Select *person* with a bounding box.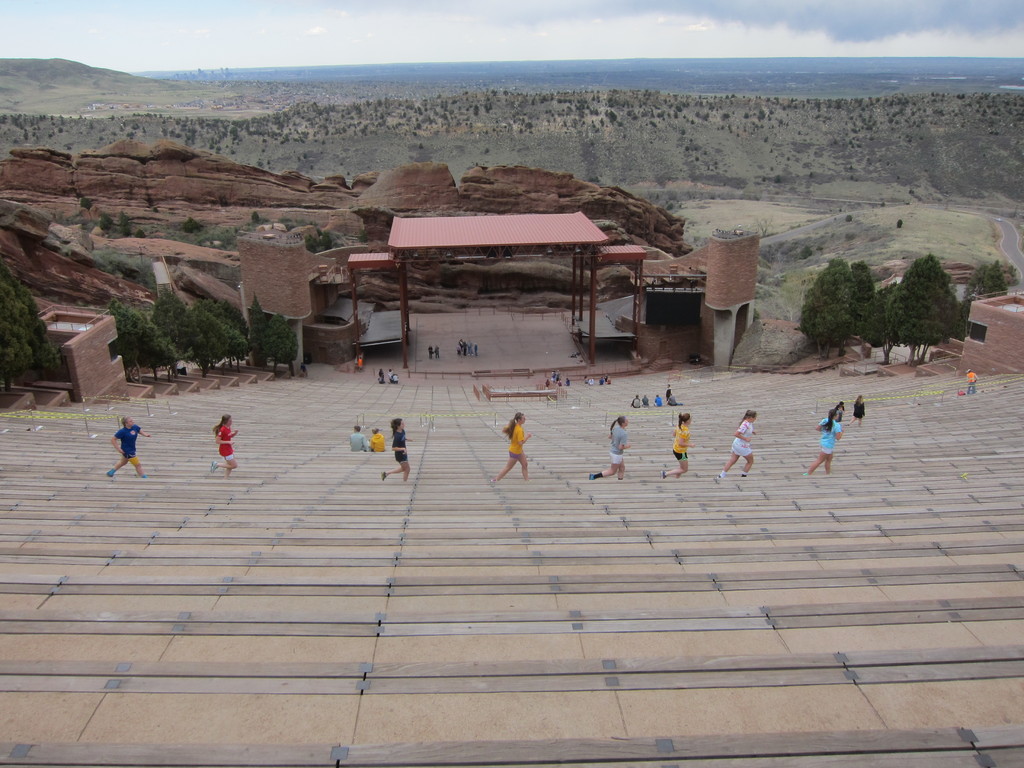
region(653, 394, 662, 405).
